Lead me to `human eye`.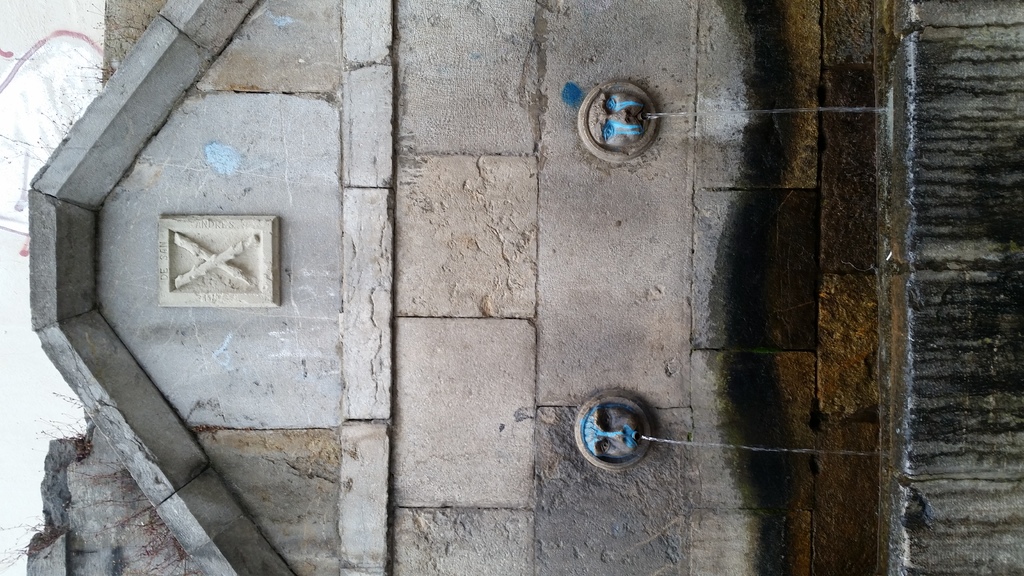
Lead to rect(602, 408, 614, 431).
